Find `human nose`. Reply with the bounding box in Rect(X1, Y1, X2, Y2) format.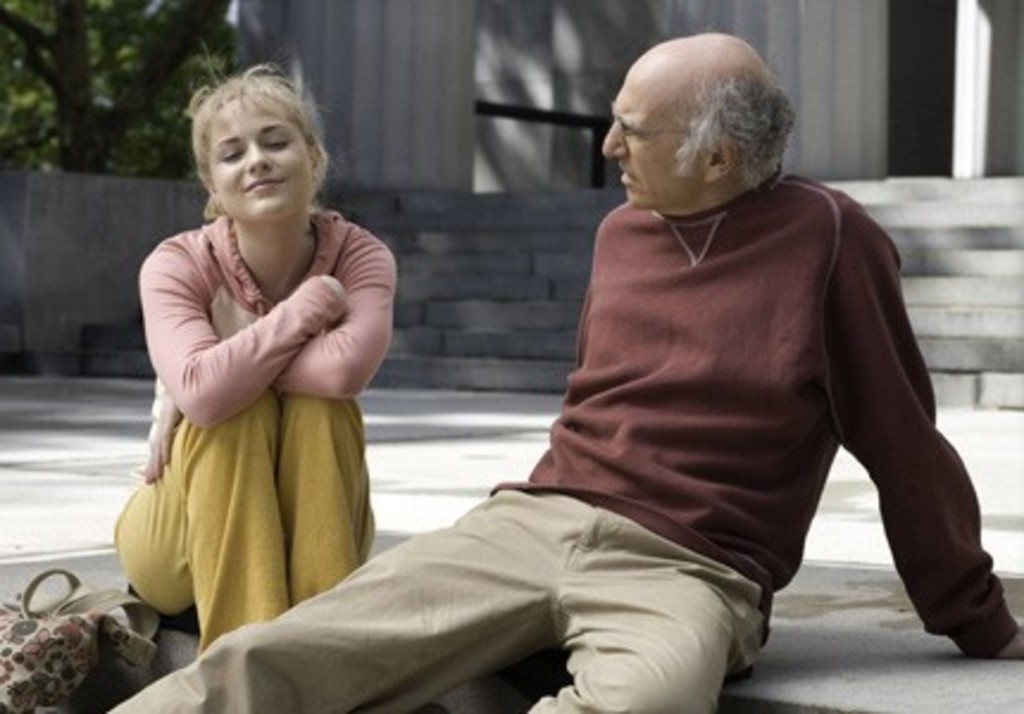
Rect(243, 138, 271, 171).
